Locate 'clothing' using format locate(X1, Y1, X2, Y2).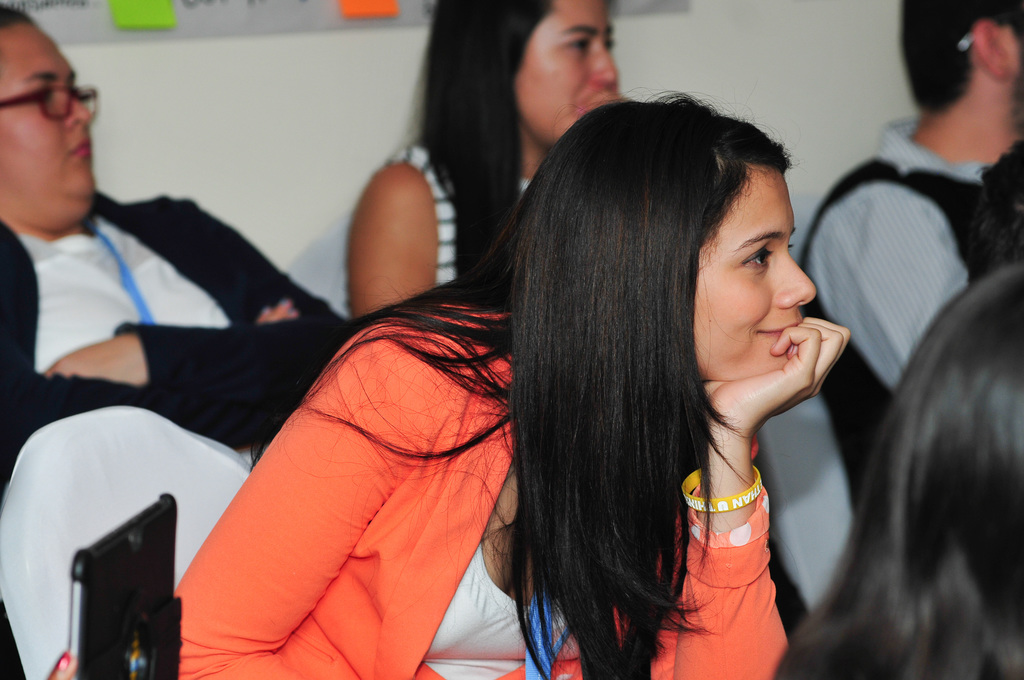
locate(796, 117, 1010, 524).
